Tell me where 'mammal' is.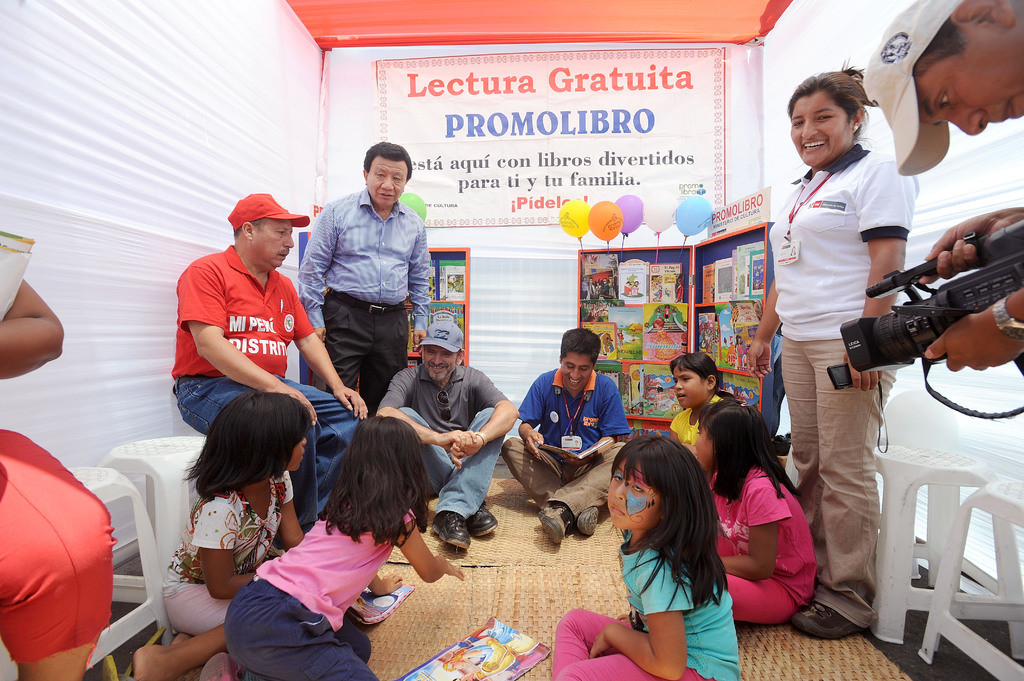
'mammal' is at detection(500, 324, 633, 543).
